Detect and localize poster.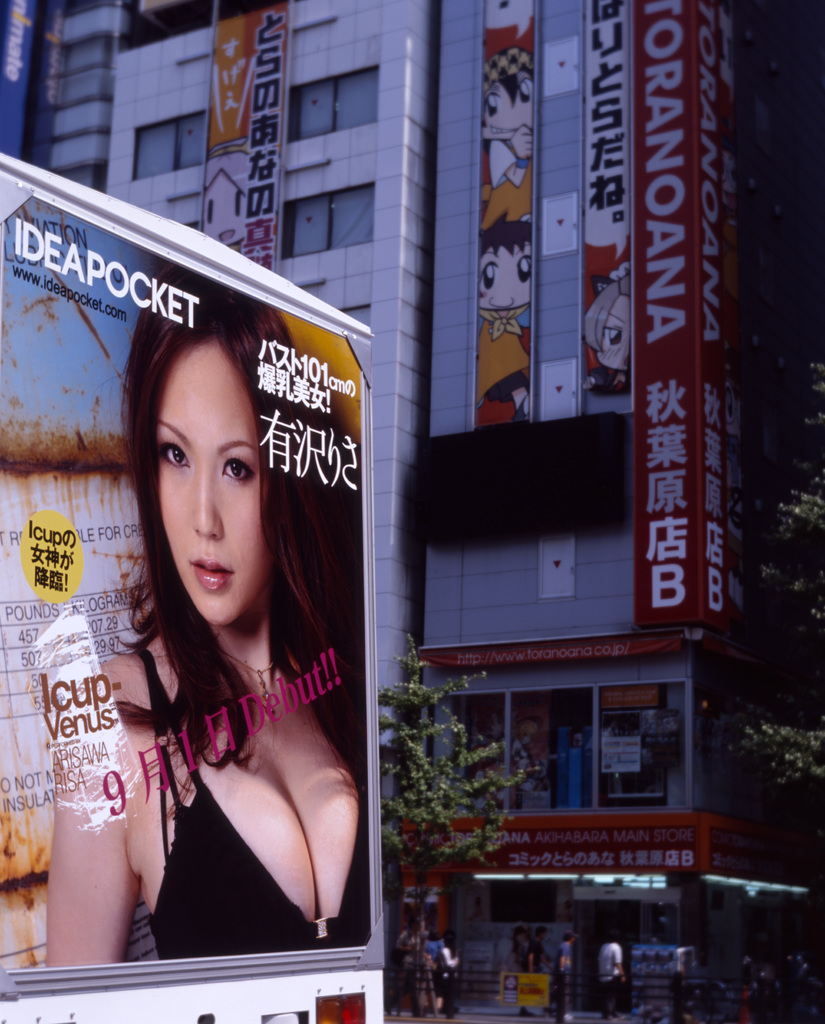
Localized at BBox(0, 170, 377, 973).
